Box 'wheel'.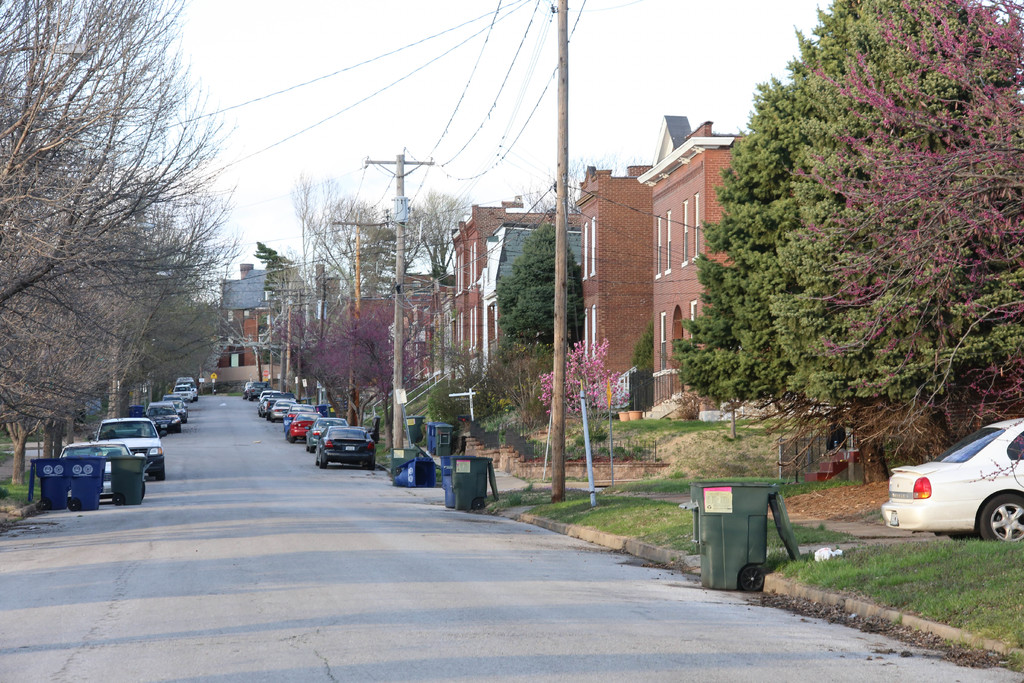
176:424:180:433.
